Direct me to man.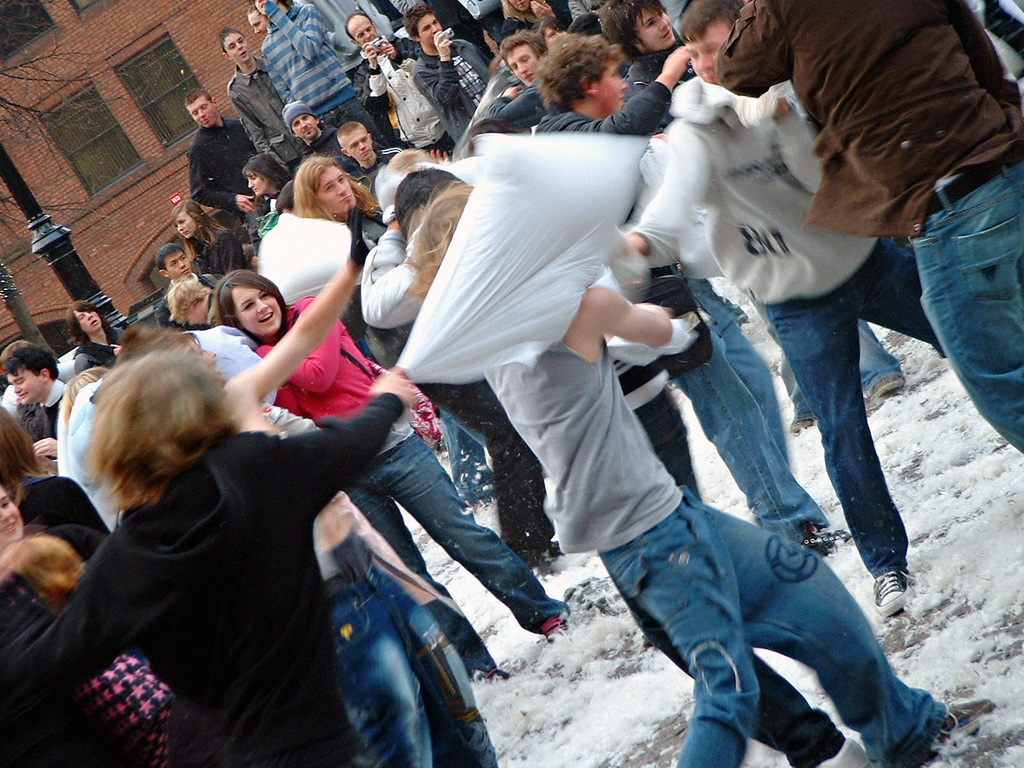
Direction: 403/3/493/140.
